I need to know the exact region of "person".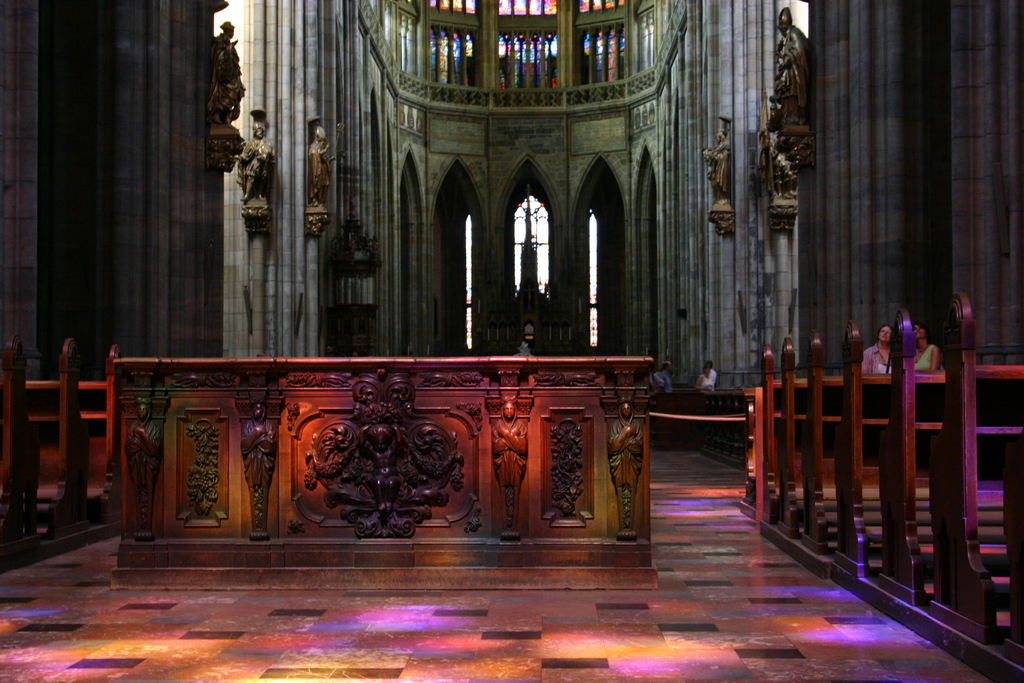
Region: (x1=492, y1=399, x2=525, y2=543).
